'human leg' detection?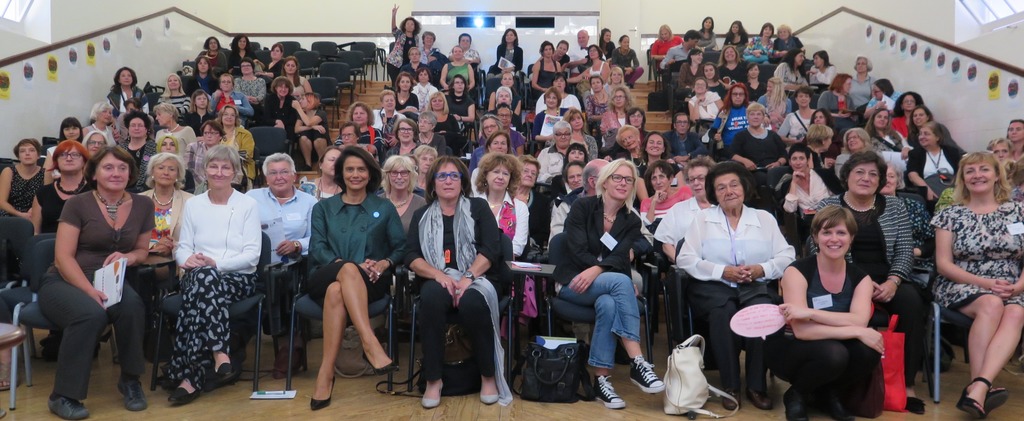
701,288,740,413
